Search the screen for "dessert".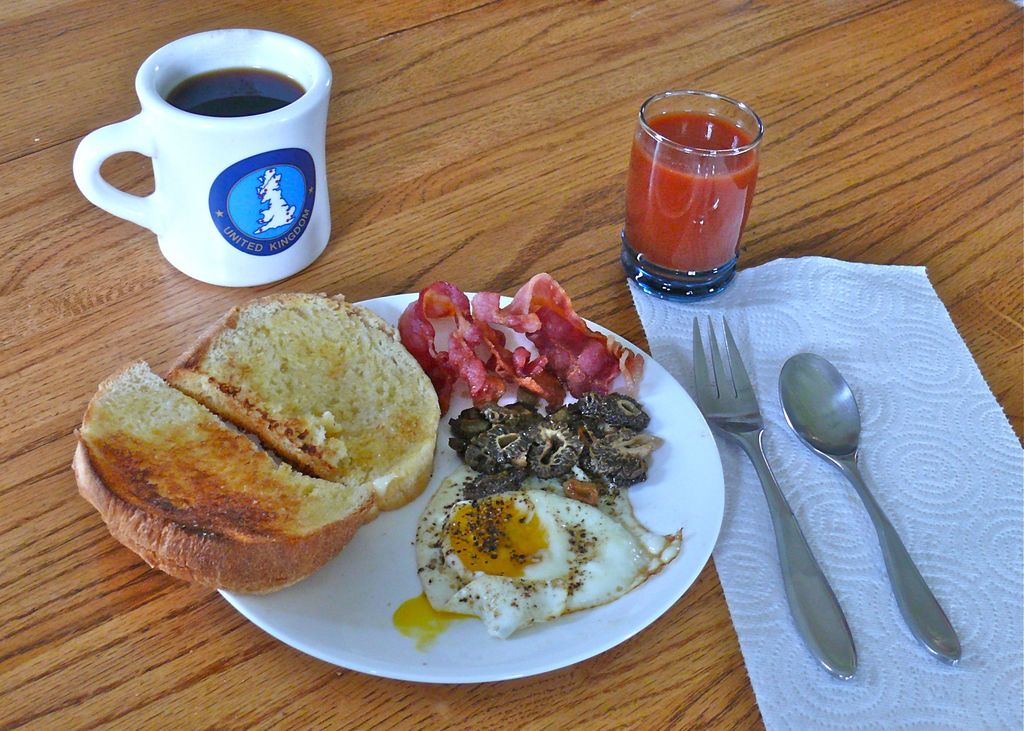
Found at (left=92, top=293, right=449, bottom=607).
